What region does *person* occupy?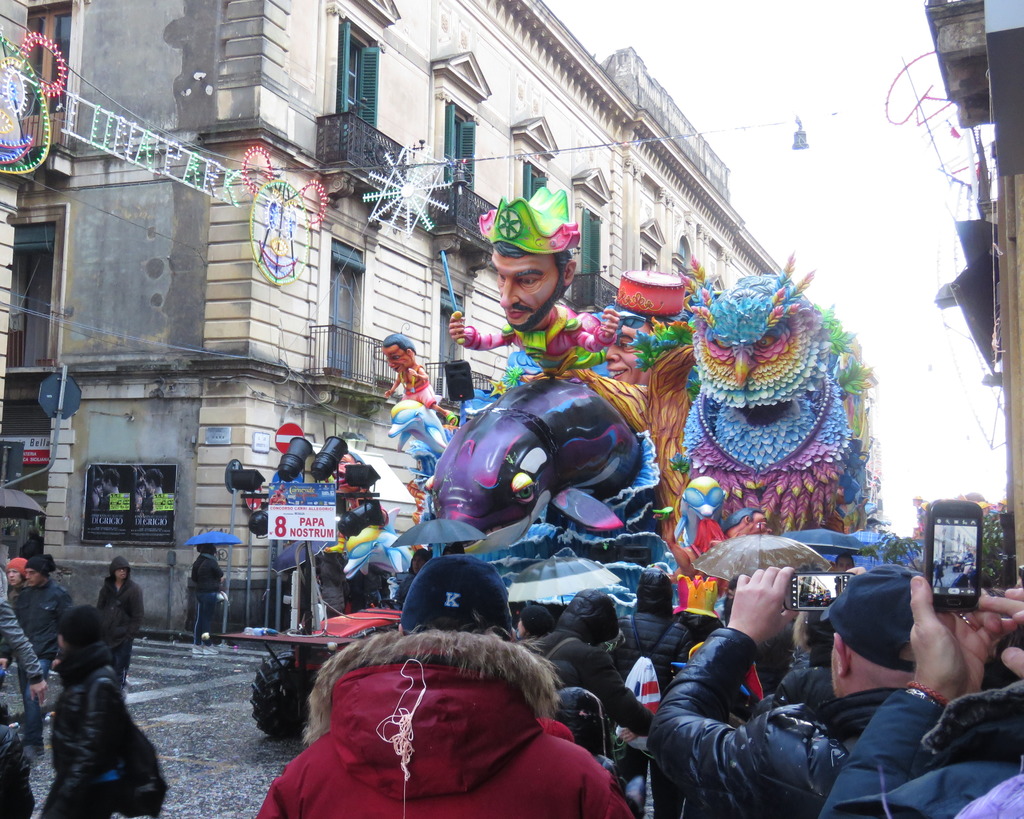
locate(91, 551, 143, 676).
